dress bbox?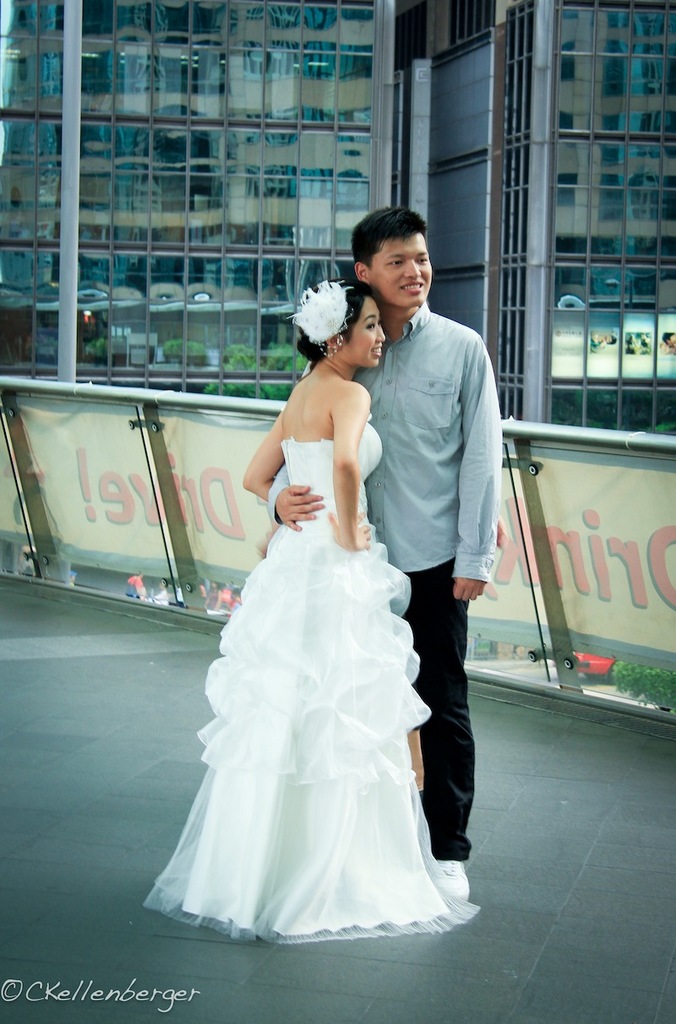
150,377,463,946
